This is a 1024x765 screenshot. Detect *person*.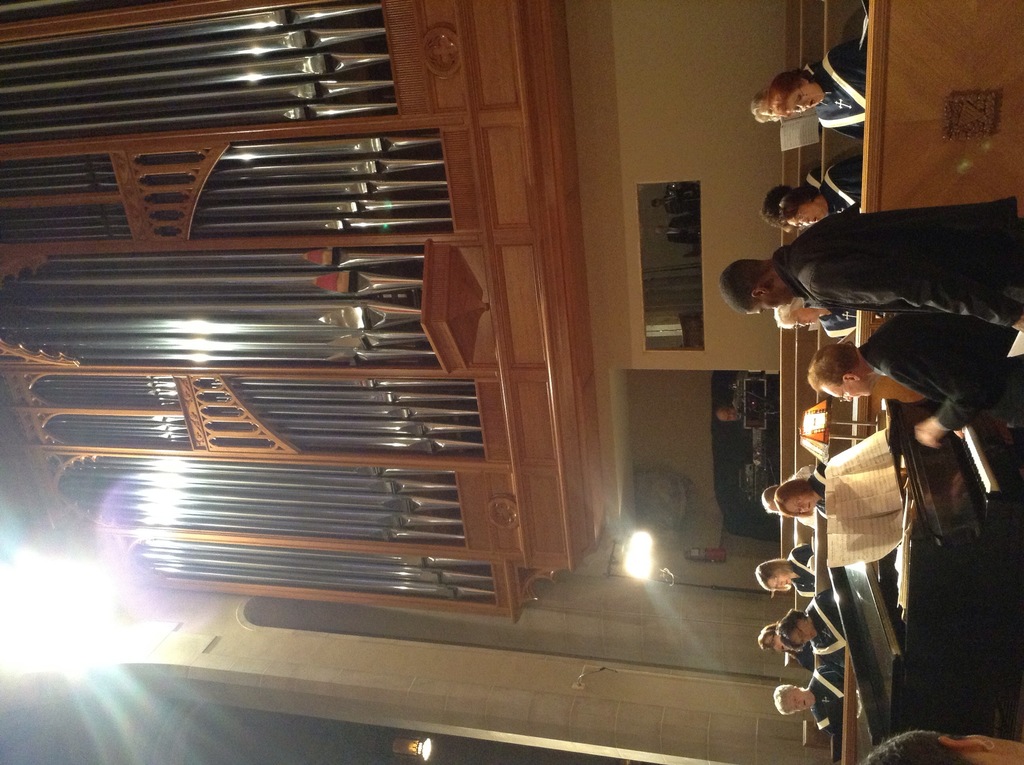
780, 588, 843, 671.
